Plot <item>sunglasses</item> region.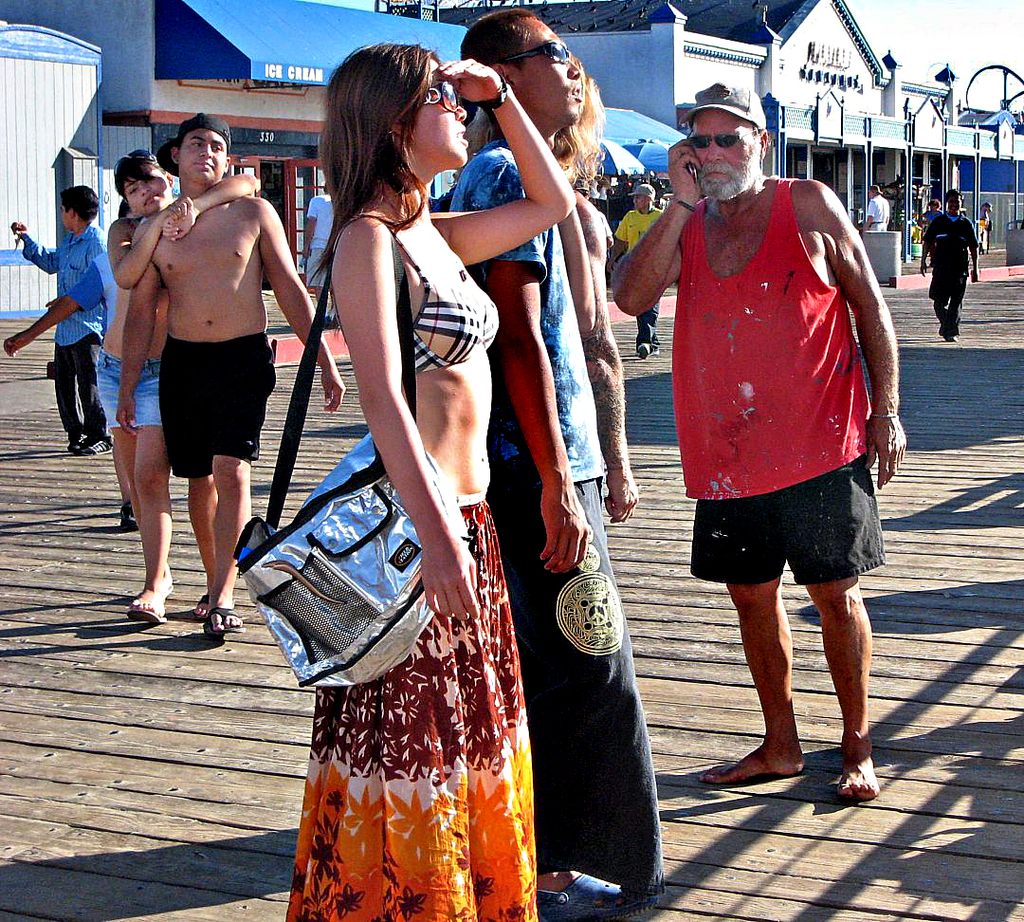
Plotted at select_region(417, 77, 457, 115).
